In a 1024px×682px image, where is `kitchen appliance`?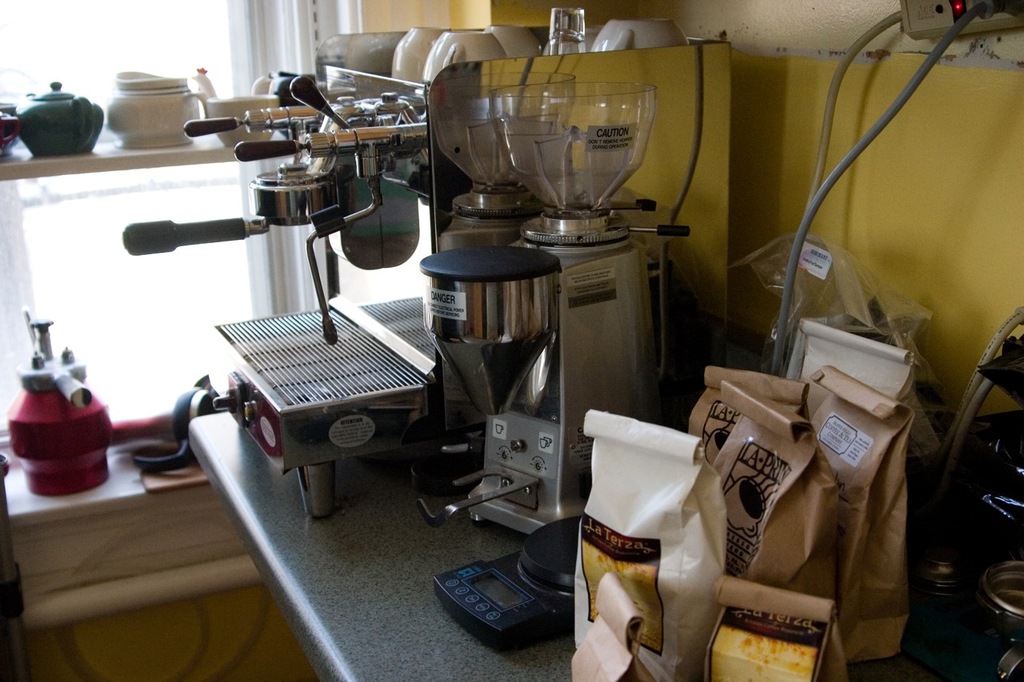
region(20, 85, 106, 150).
